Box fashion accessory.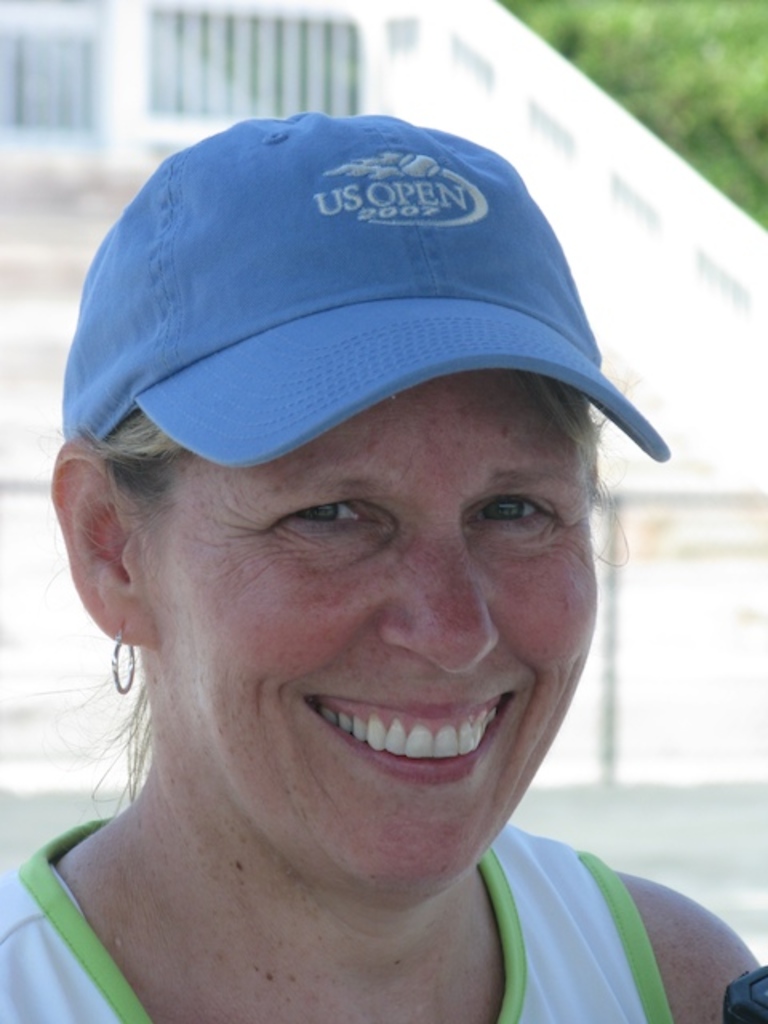
[left=59, top=110, right=674, bottom=470].
